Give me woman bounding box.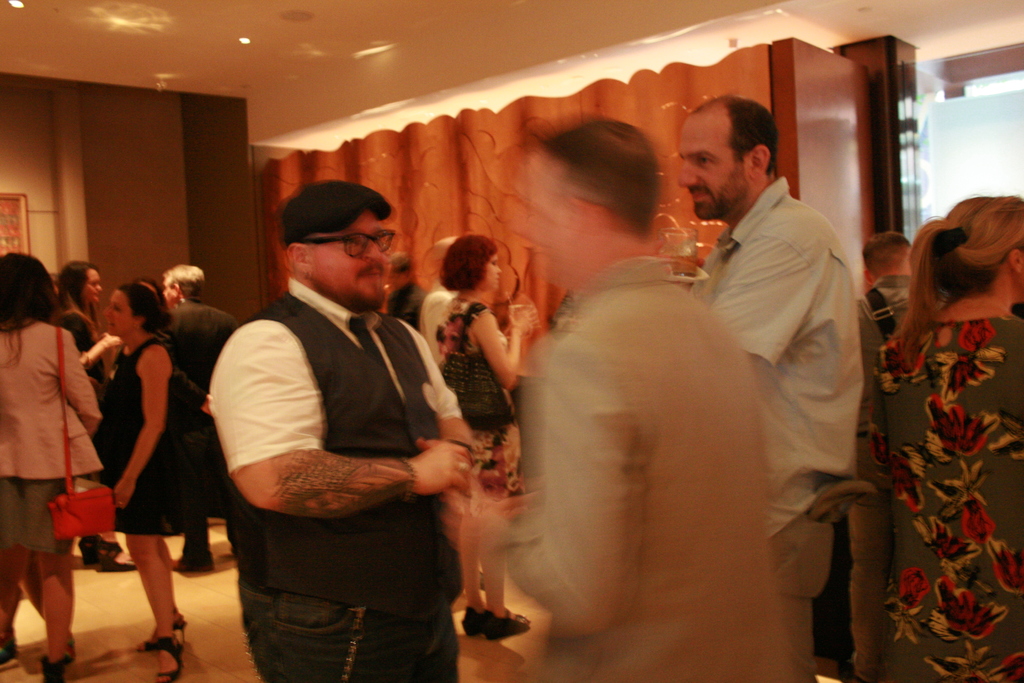
[left=436, top=231, right=542, bottom=644].
